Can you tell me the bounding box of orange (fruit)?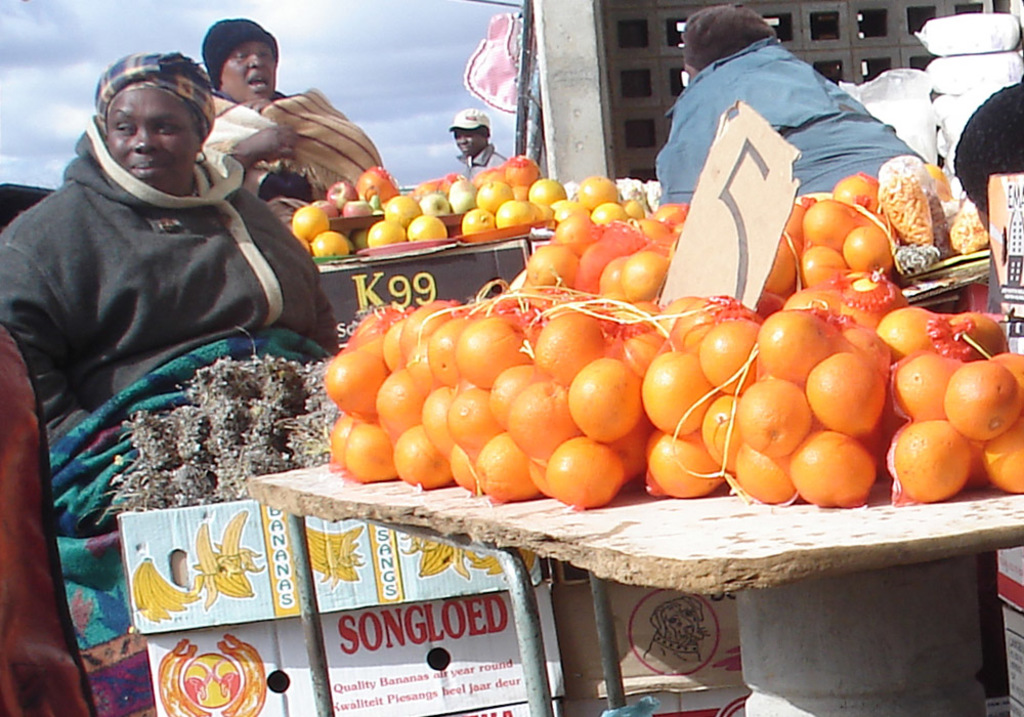
x1=710, y1=328, x2=755, y2=389.
